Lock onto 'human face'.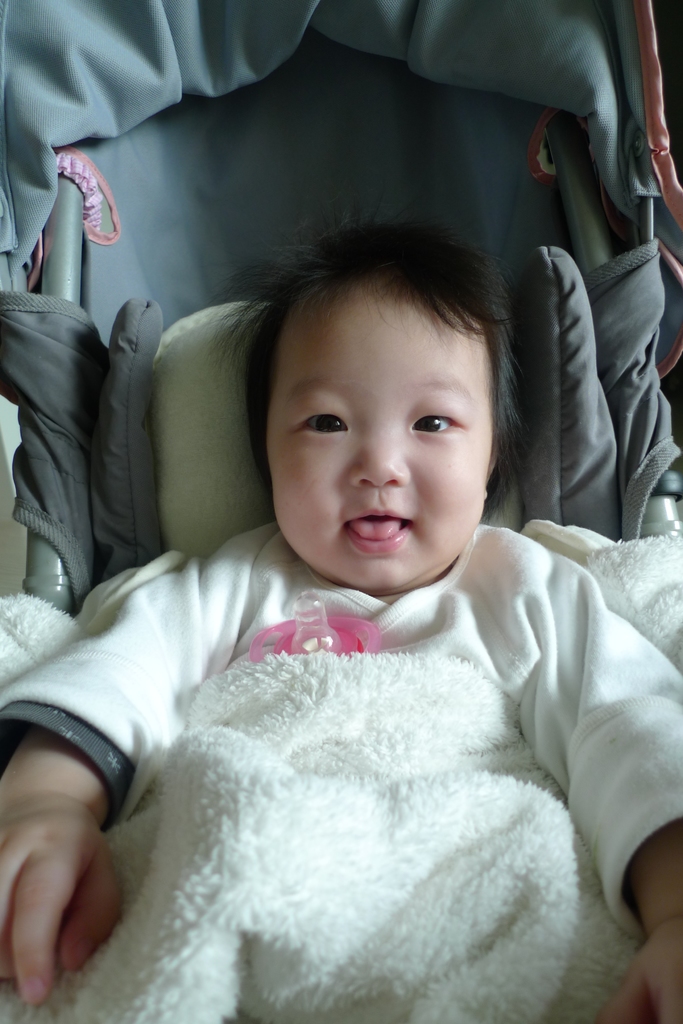
Locked: (left=268, top=287, right=491, bottom=590).
